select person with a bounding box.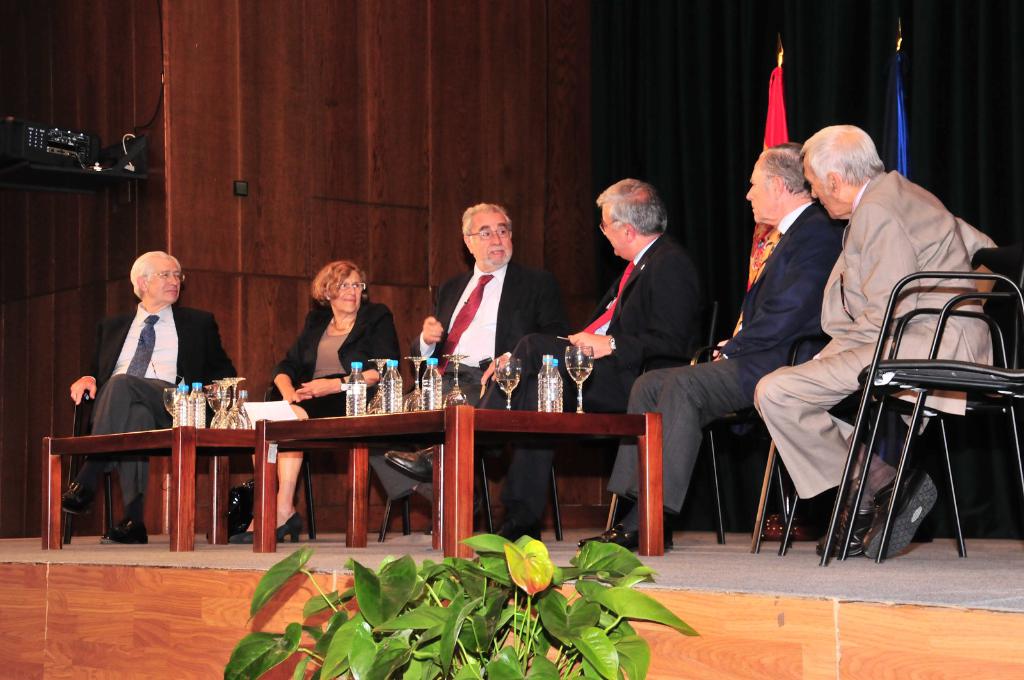
box=[445, 172, 713, 547].
